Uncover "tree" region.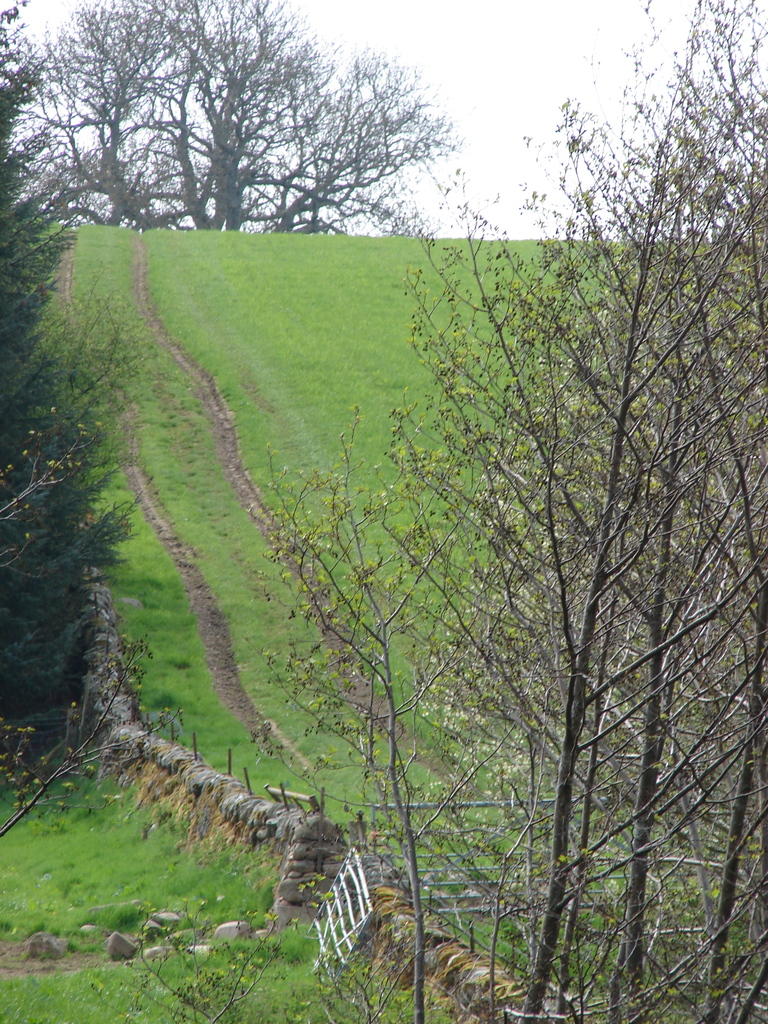
Uncovered: locate(0, 0, 464, 234).
